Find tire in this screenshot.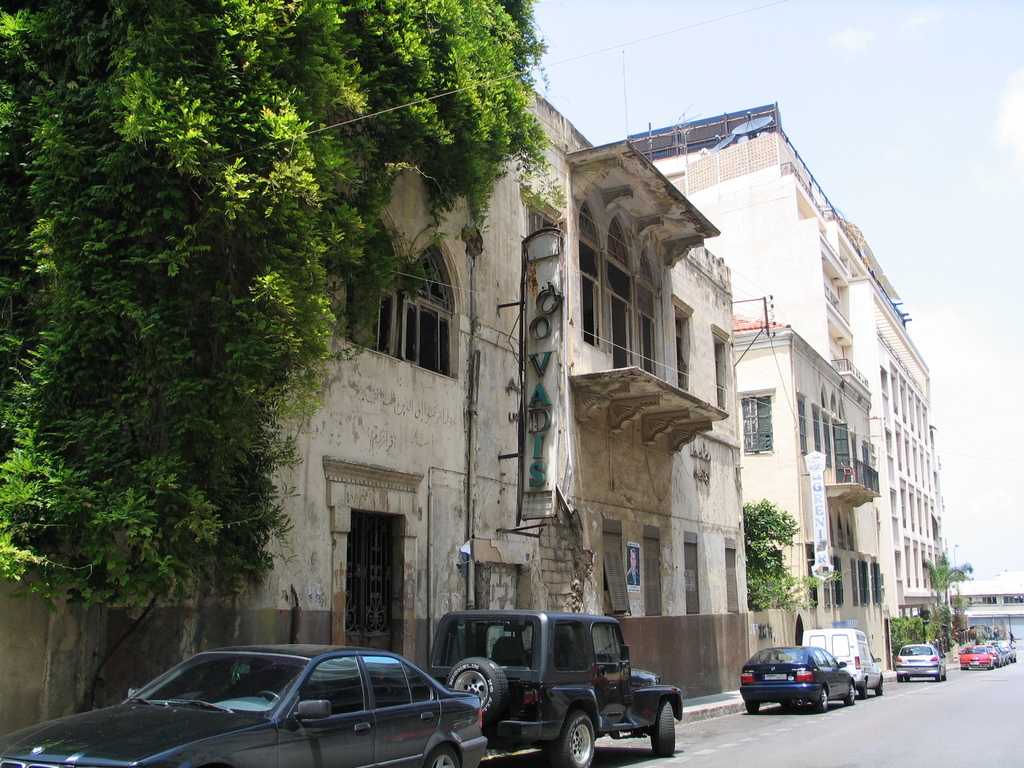
The bounding box for tire is {"left": 872, "top": 675, "right": 883, "bottom": 695}.
